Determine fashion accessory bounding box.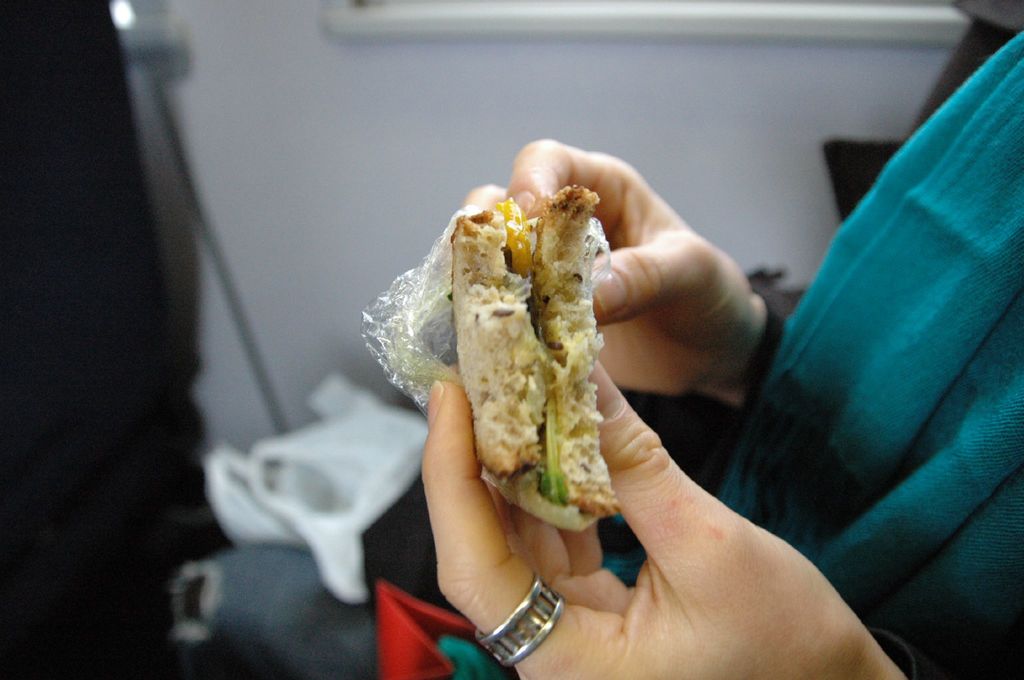
Determined: <bbox>472, 574, 570, 664</bbox>.
